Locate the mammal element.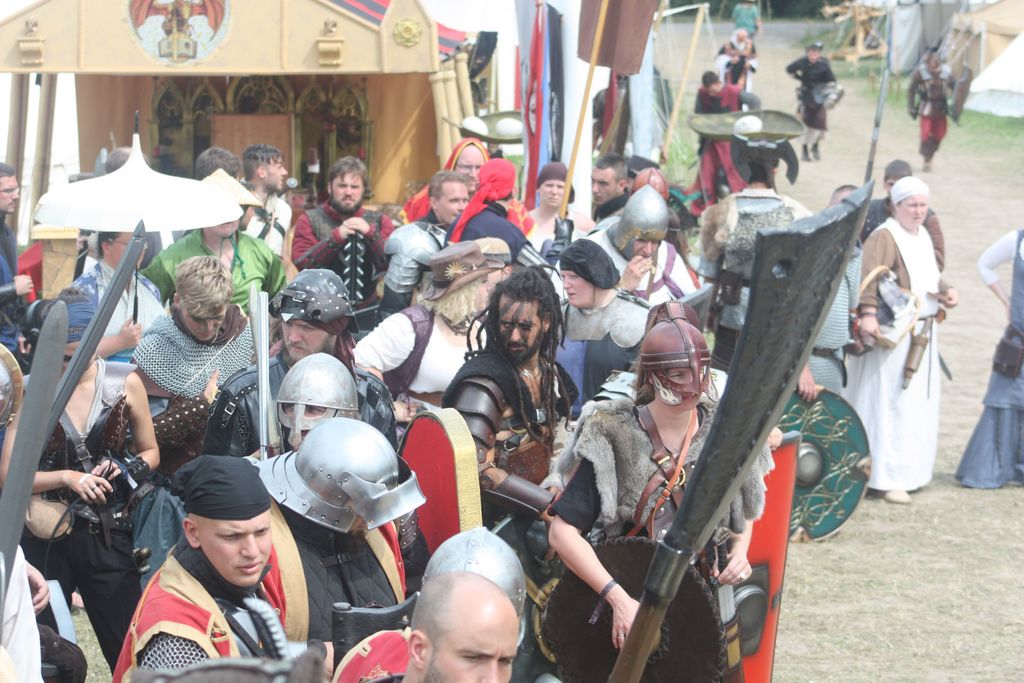
Element bbox: (726,44,751,97).
